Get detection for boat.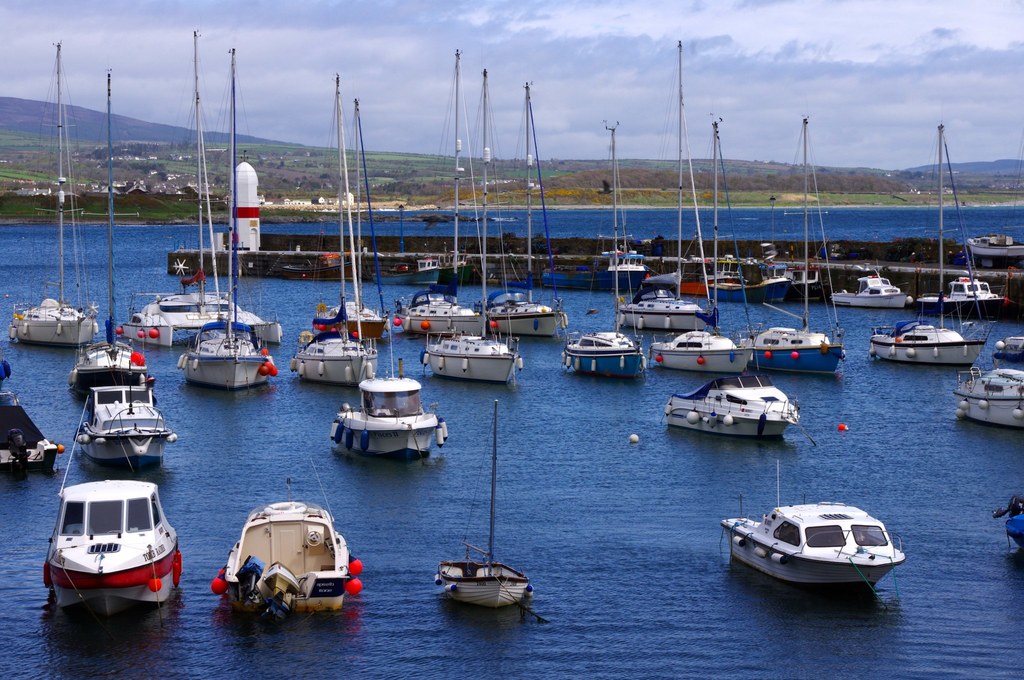
Detection: region(607, 30, 701, 298).
